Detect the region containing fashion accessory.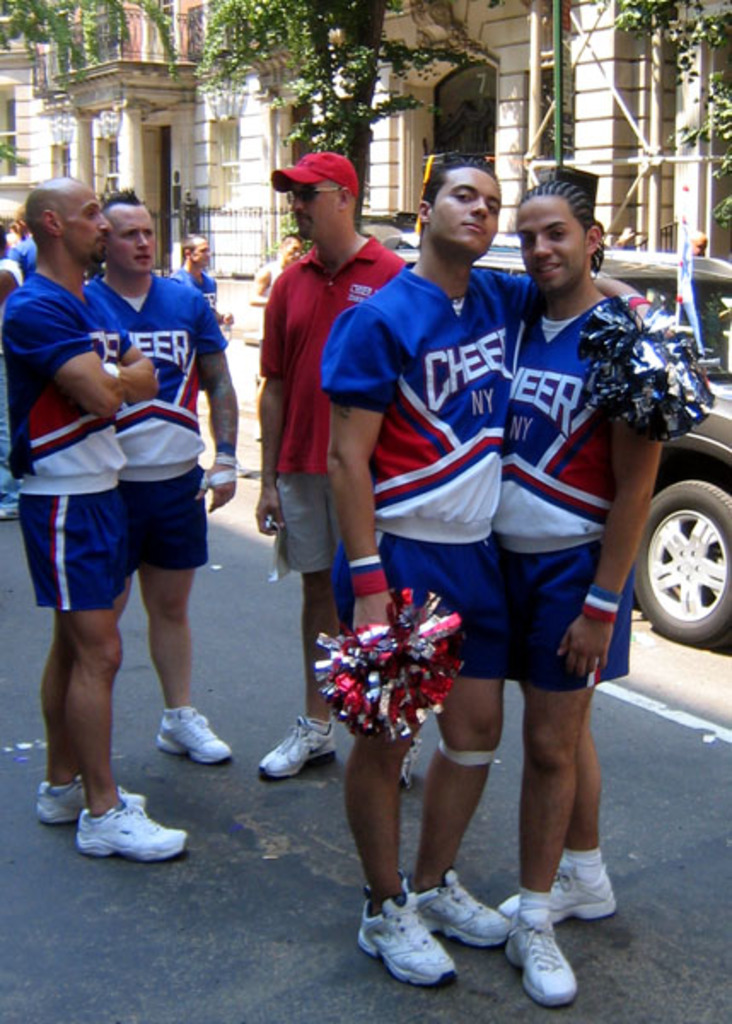
bbox=[398, 737, 418, 790].
